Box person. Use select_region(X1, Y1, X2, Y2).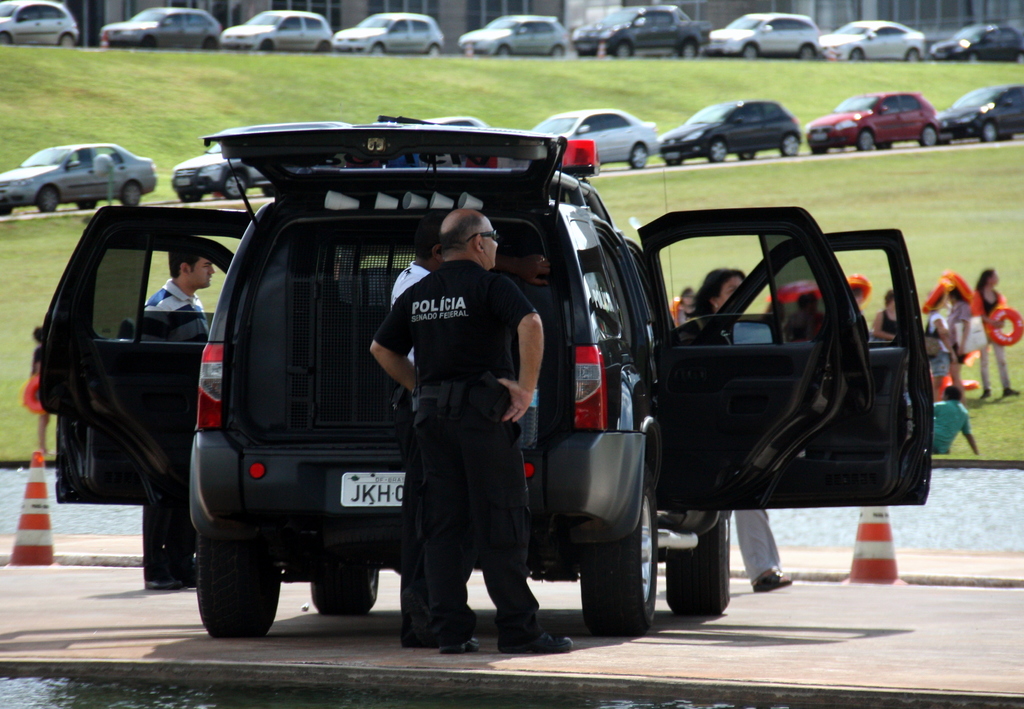
select_region(943, 285, 979, 399).
